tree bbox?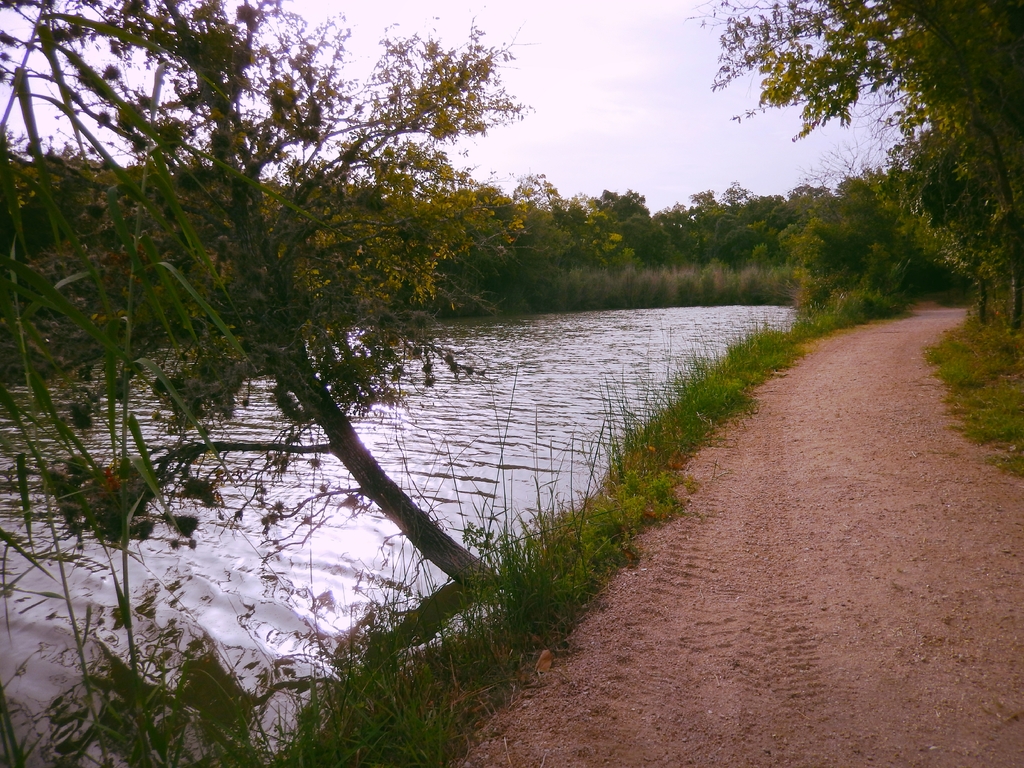
(794,179,910,318)
